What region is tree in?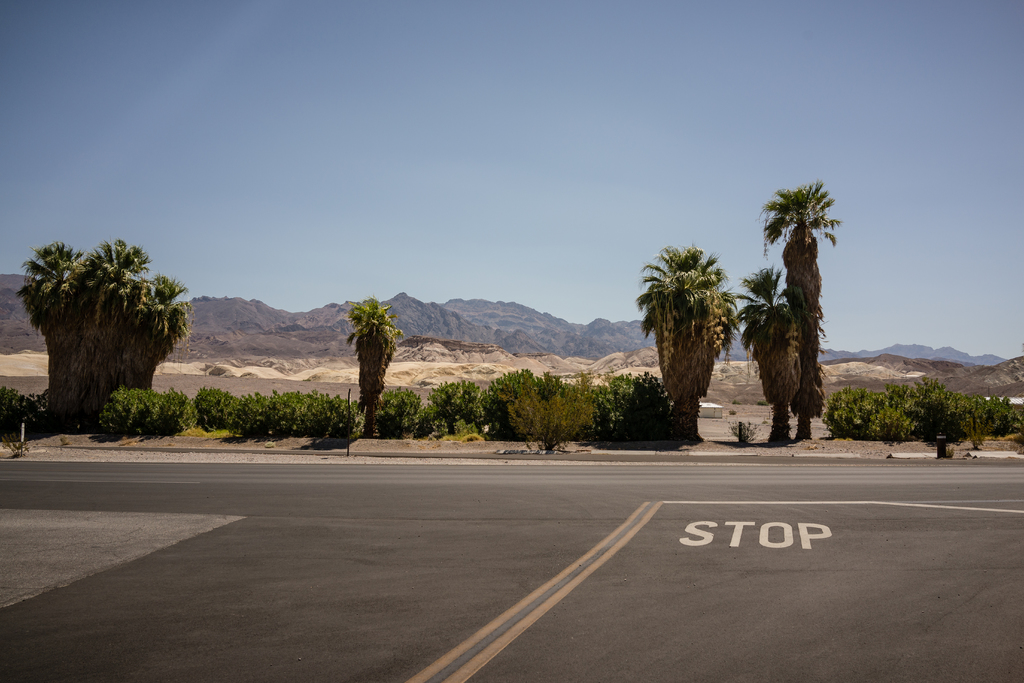
728 272 804 441.
